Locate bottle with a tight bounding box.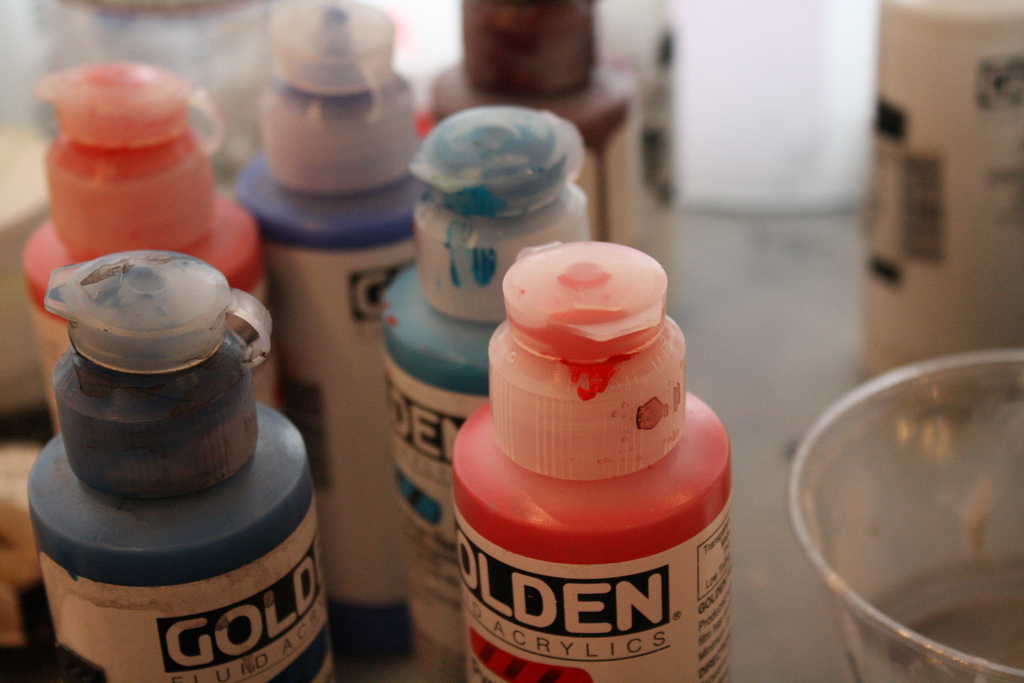
[x1=397, y1=0, x2=637, y2=280].
